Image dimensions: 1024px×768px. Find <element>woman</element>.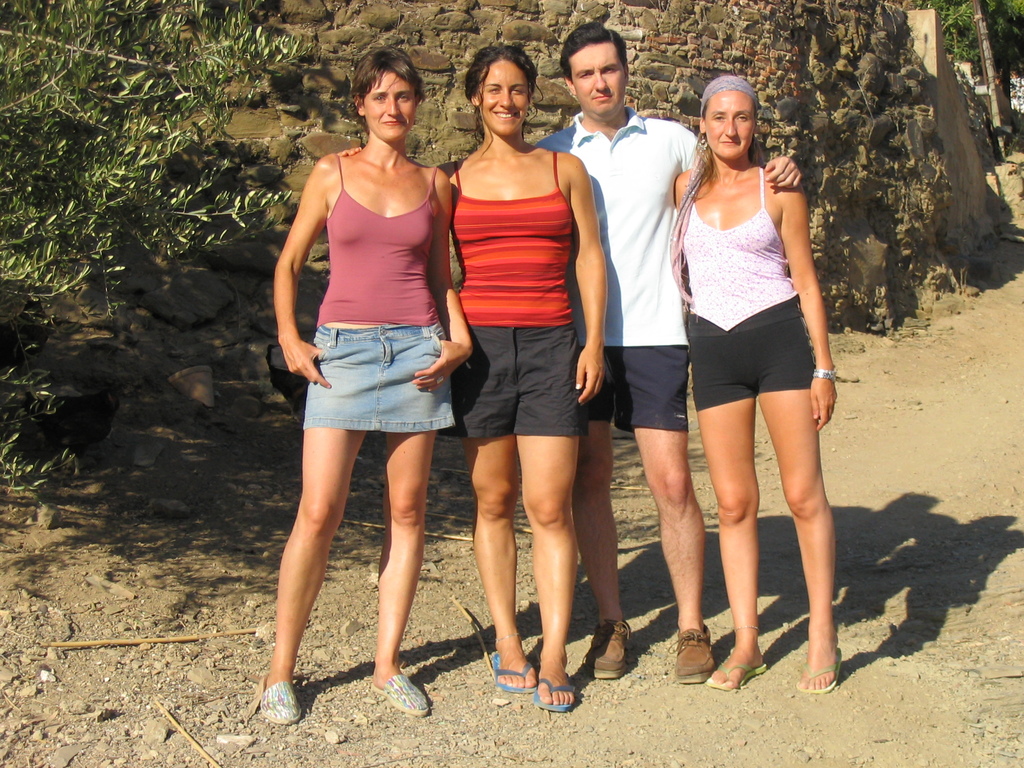
region(330, 41, 616, 729).
